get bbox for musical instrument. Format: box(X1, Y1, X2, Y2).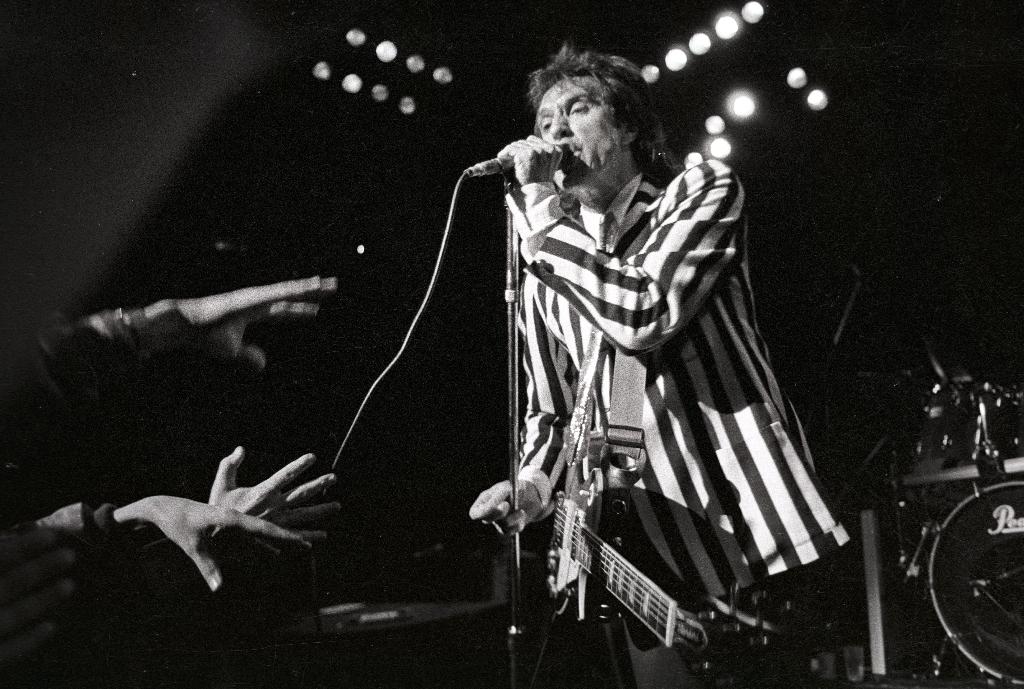
box(533, 502, 745, 671).
